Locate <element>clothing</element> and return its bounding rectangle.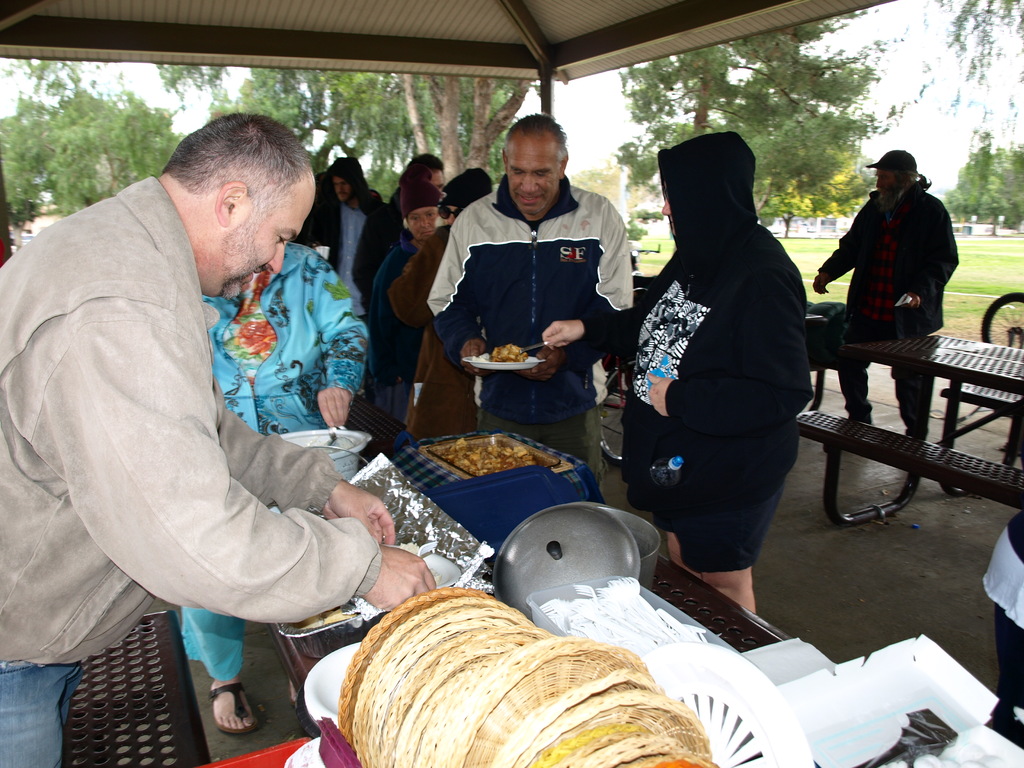
[370, 181, 445, 394].
